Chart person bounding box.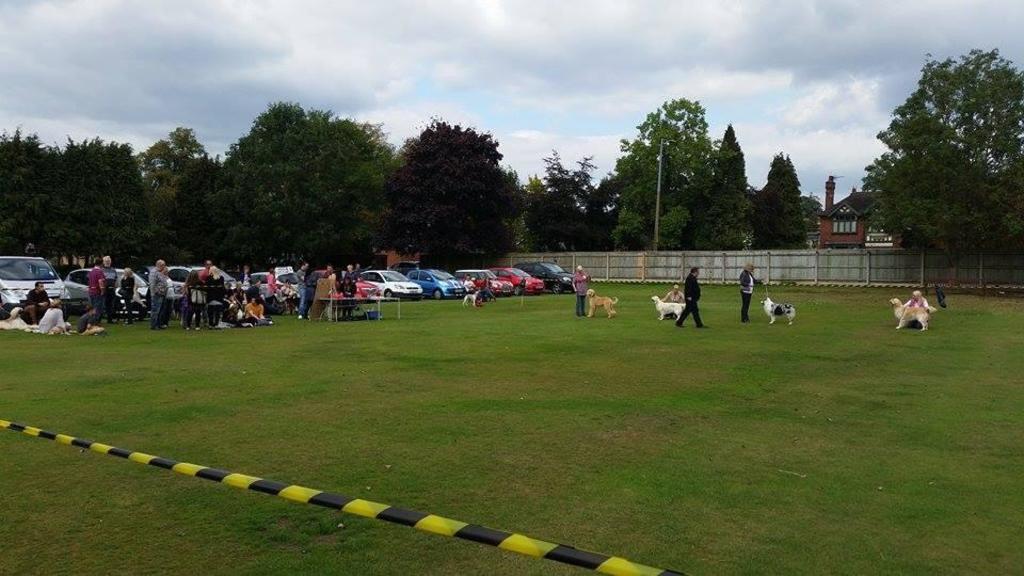
Charted: <region>905, 289, 929, 310</region>.
